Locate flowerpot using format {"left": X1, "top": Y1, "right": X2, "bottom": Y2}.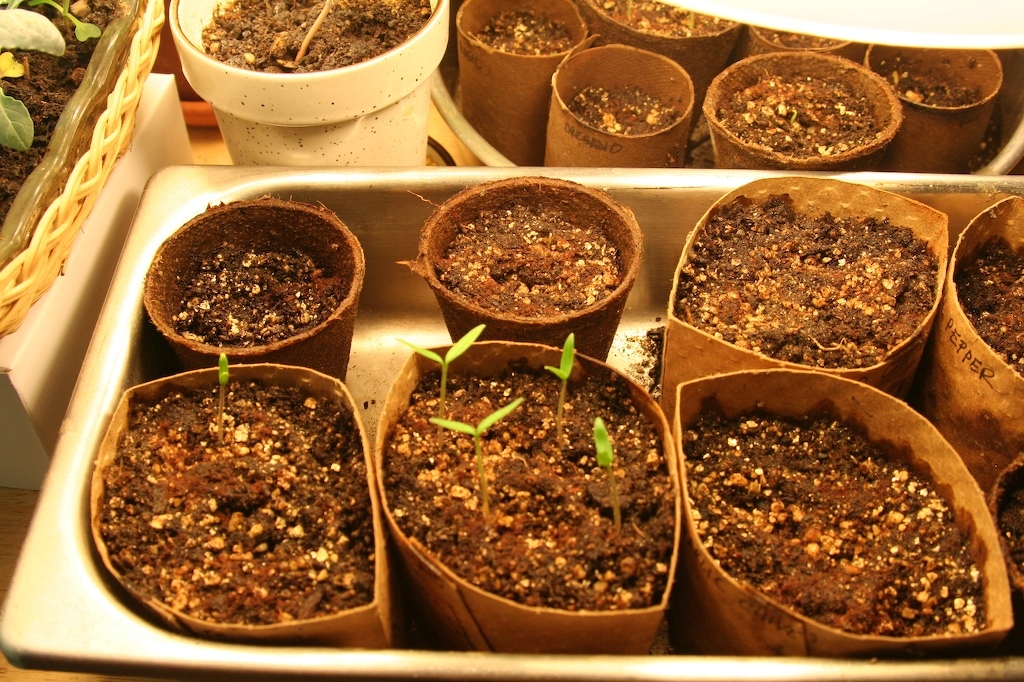
{"left": 993, "top": 455, "right": 1023, "bottom": 602}.
